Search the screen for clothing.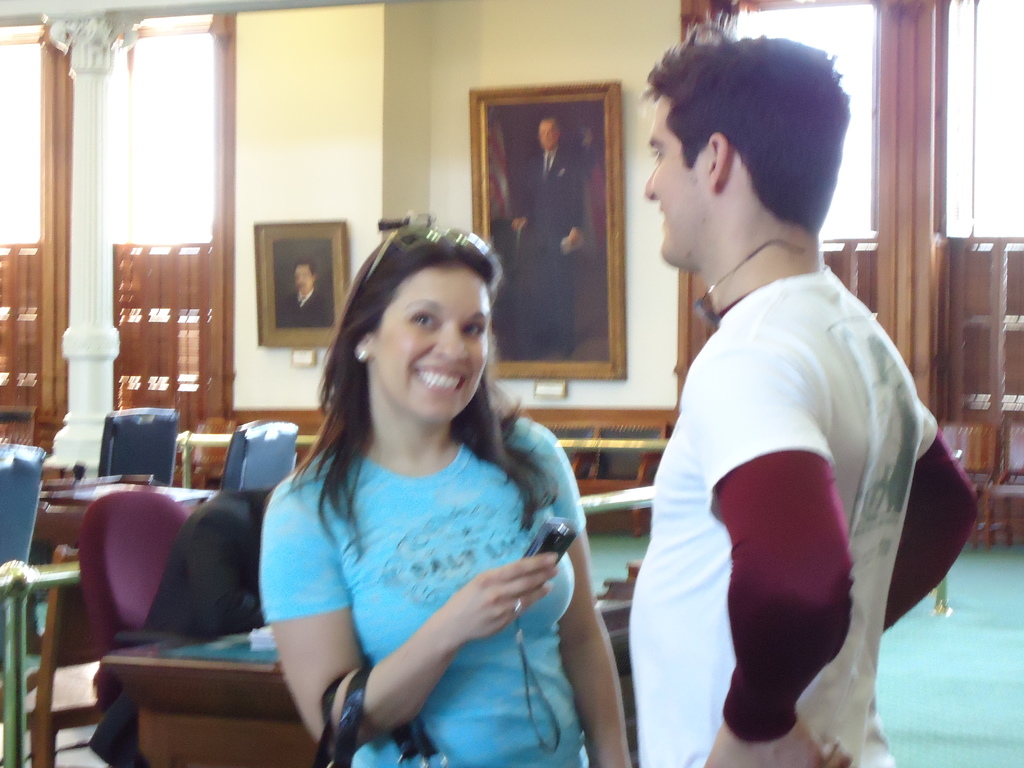
Found at <region>83, 484, 275, 767</region>.
